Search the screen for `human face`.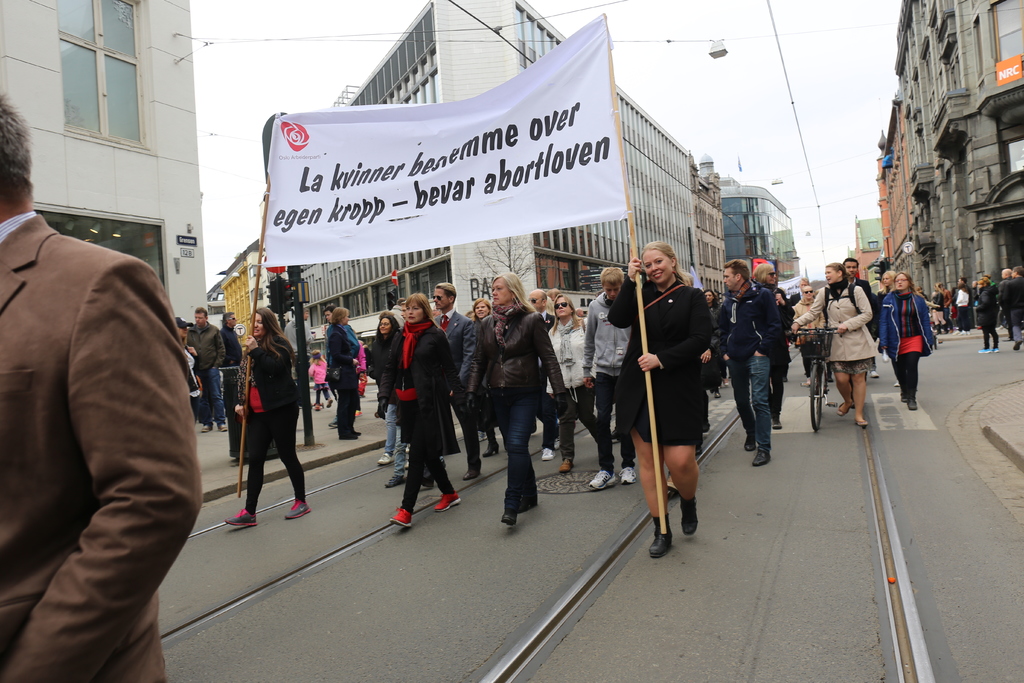
Found at (x1=230, y1=315, x2=237, y2=327).
